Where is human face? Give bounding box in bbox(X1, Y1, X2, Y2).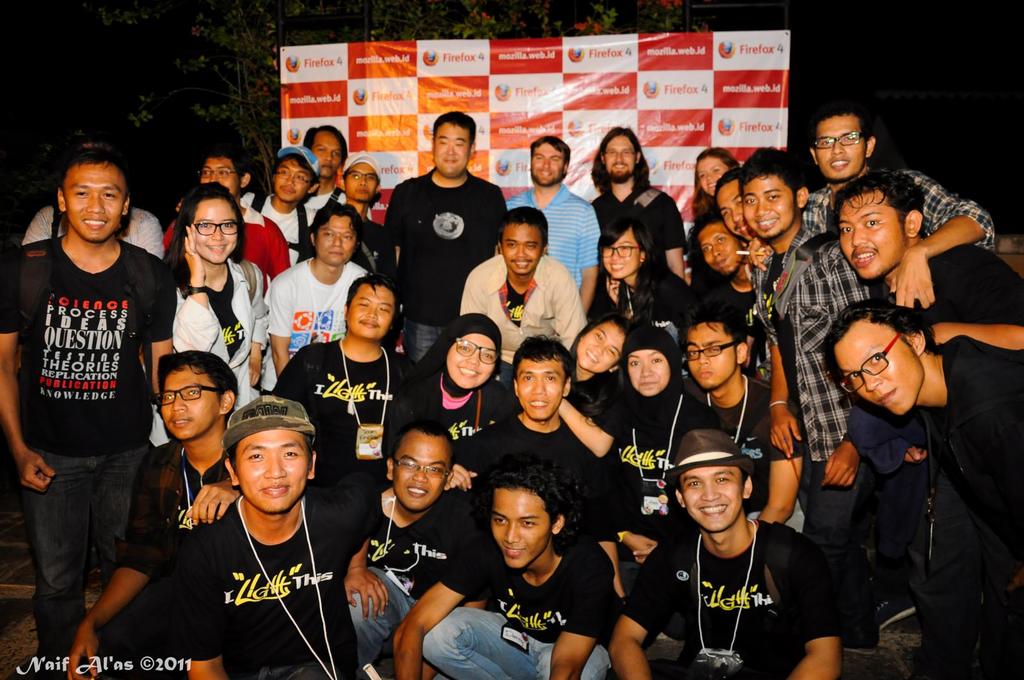
bbox(312, 134, 340, 180).
